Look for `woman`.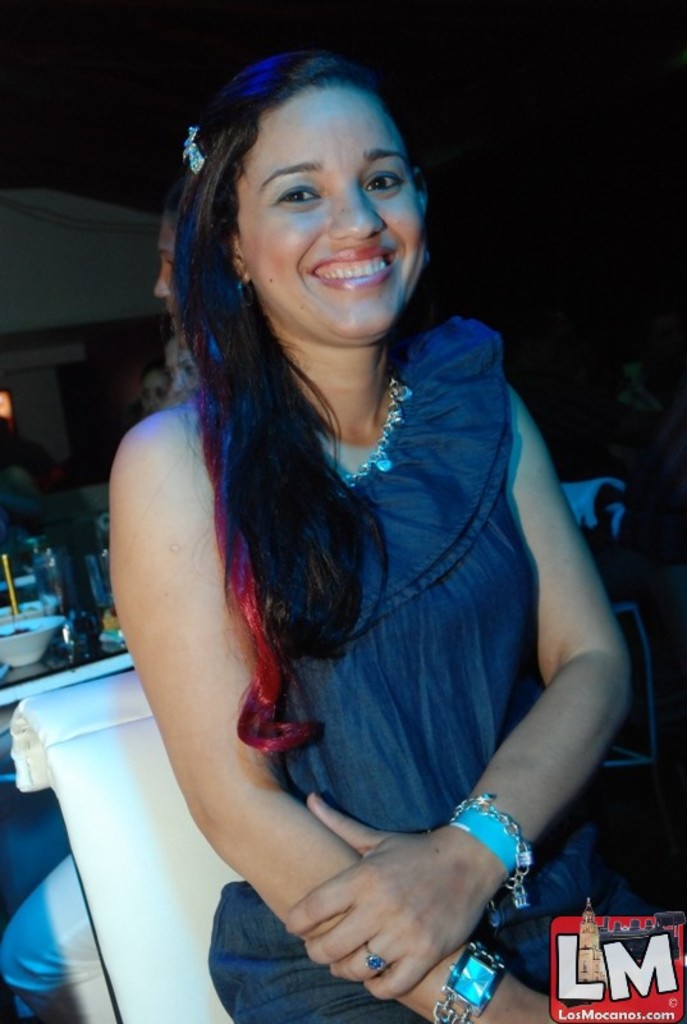
Found: [90,36,622,984].
